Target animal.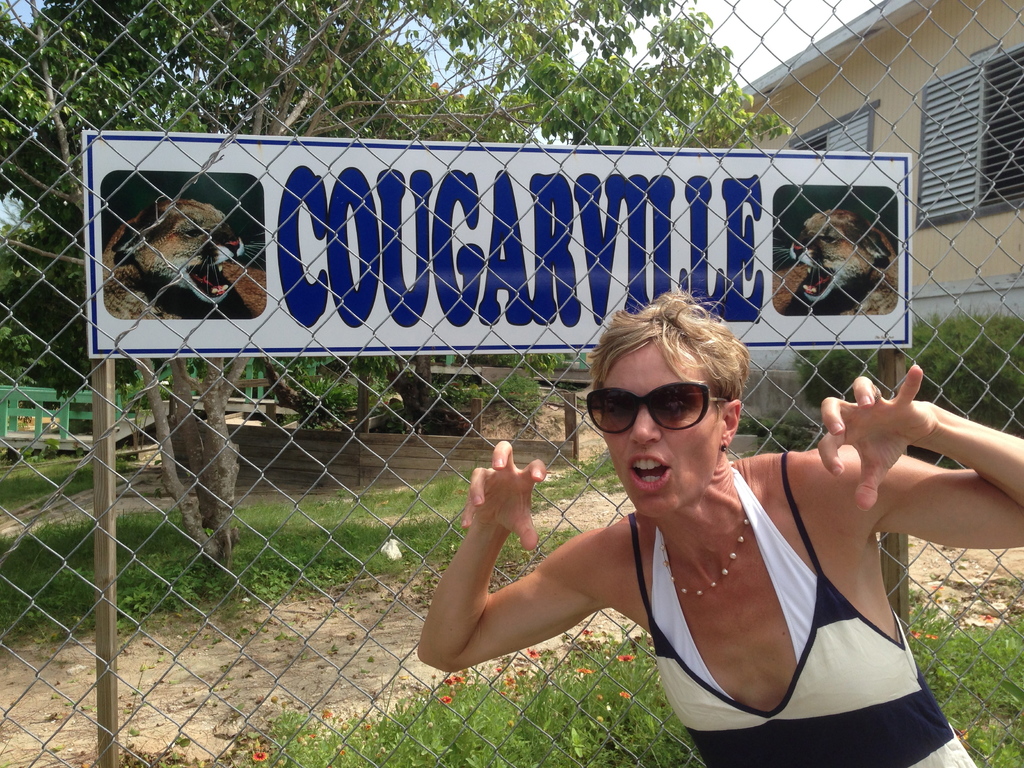
Target region: (771, 206, 903, 320).
